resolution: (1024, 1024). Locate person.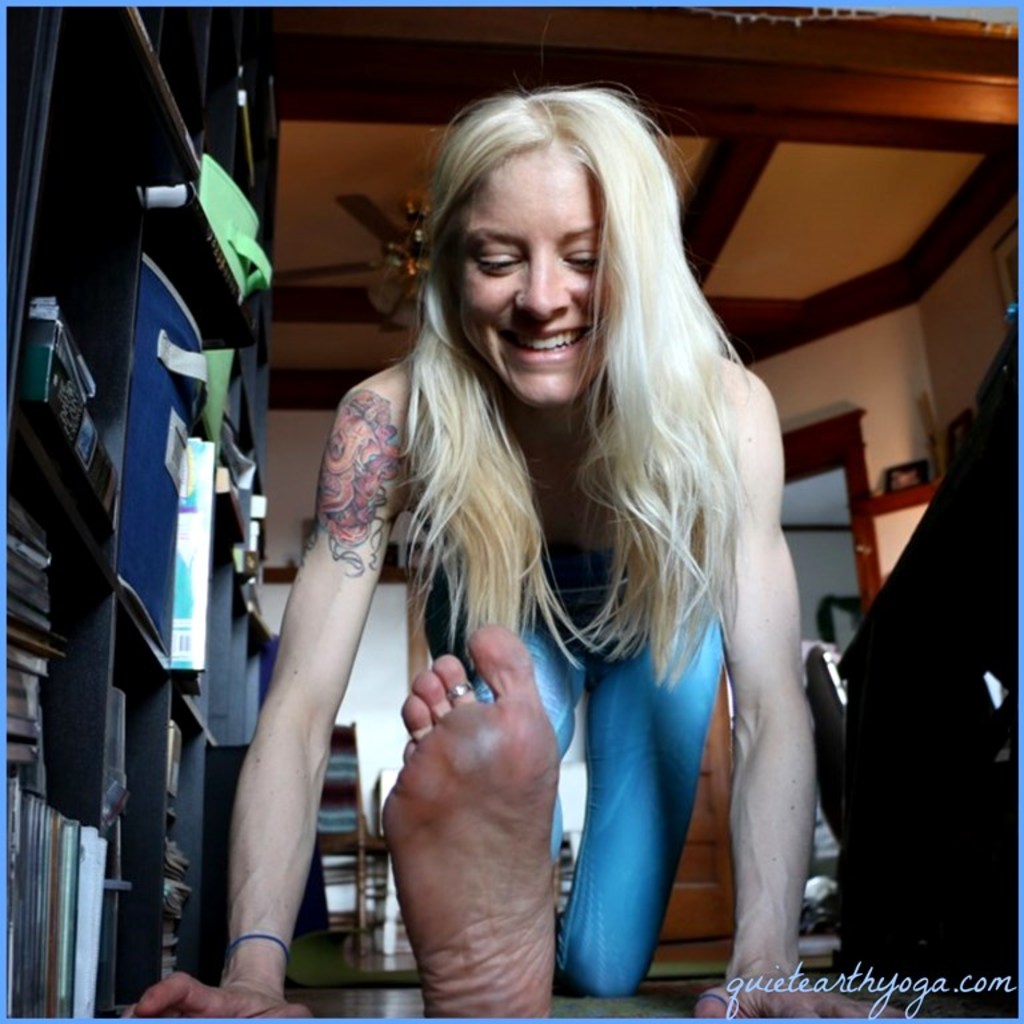
x1=117, y1=89, x2=895, y2=1016.
